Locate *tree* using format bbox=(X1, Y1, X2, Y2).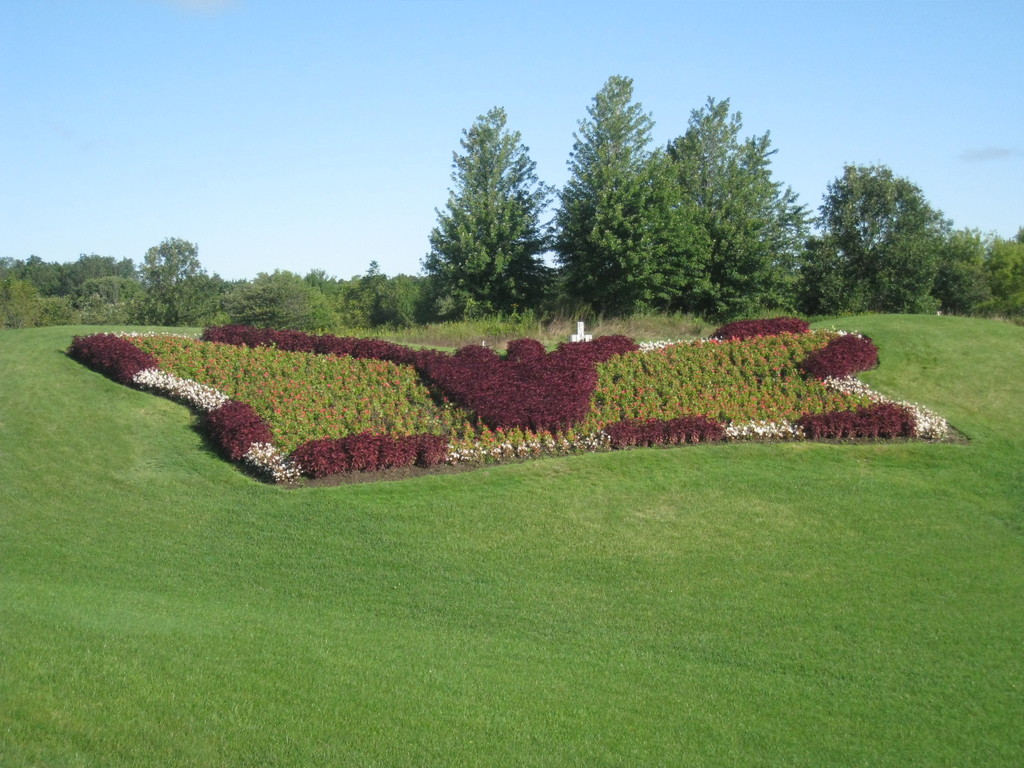
bbox=(419, 106, 544, 325).
